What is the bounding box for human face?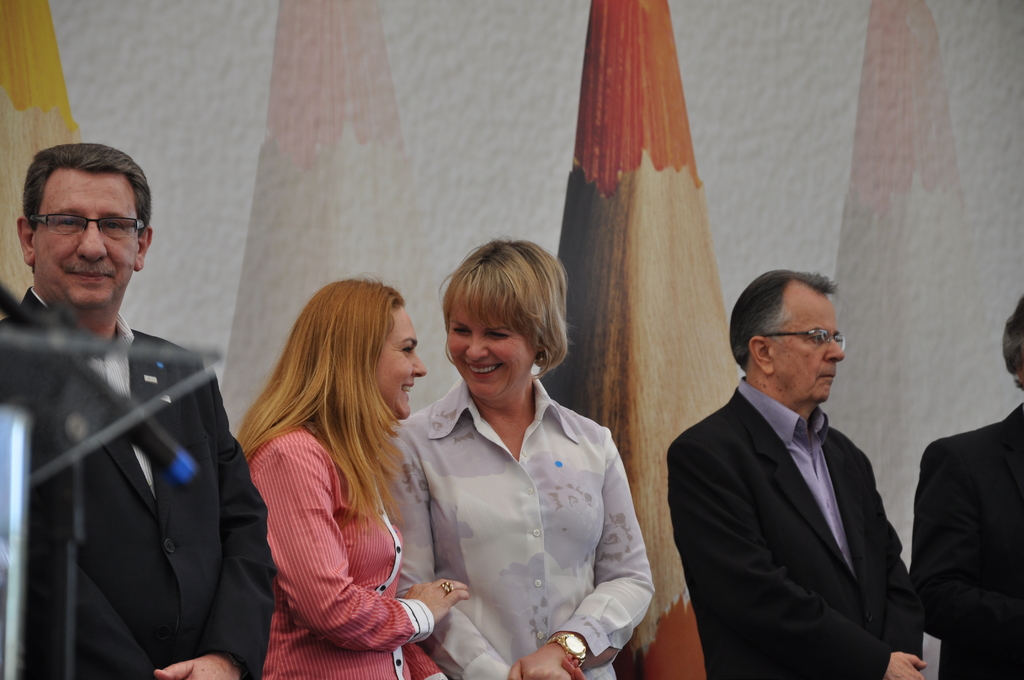
448, 291, 534, 398.
